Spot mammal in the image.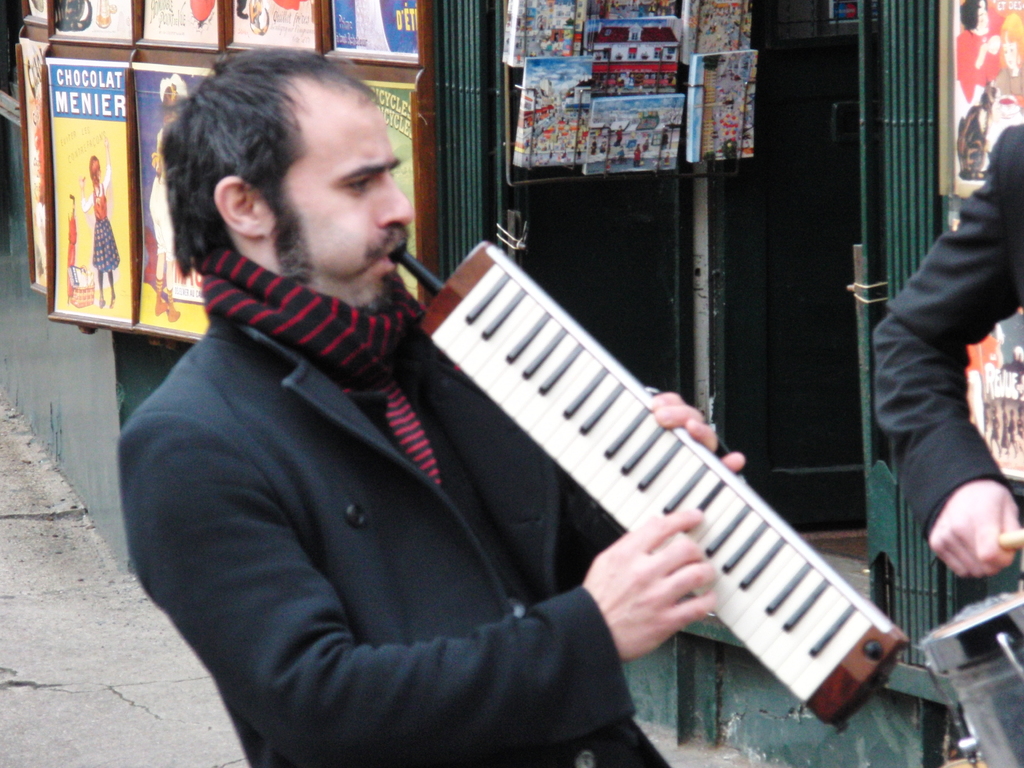
mammal found at 64 195 81 300.
